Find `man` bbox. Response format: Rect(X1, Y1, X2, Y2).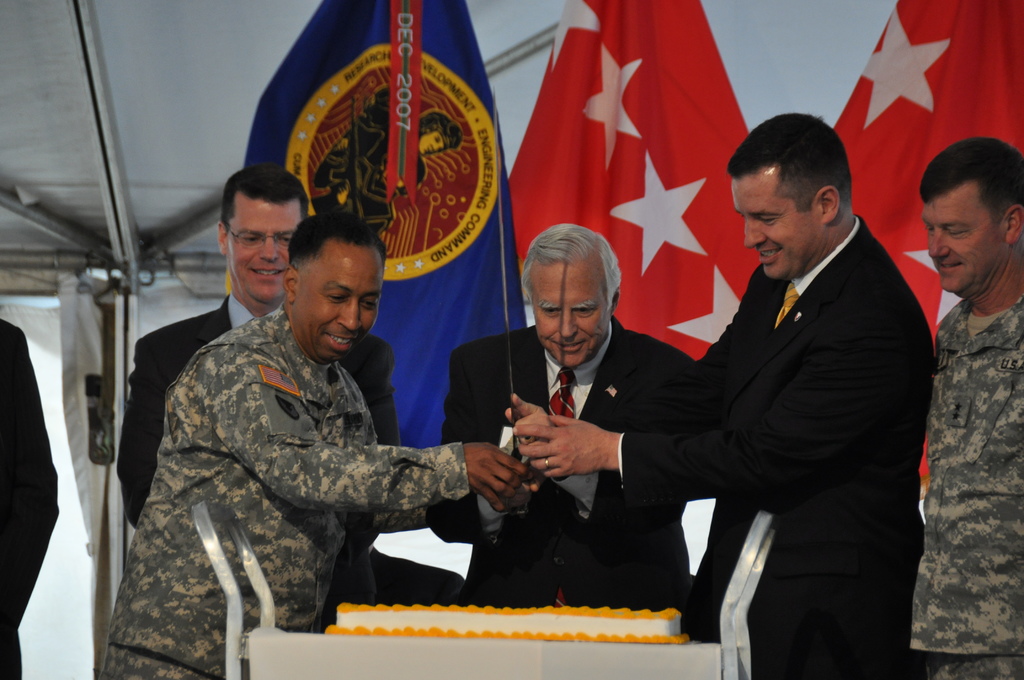
Rect(0, 318, 62, 679).
